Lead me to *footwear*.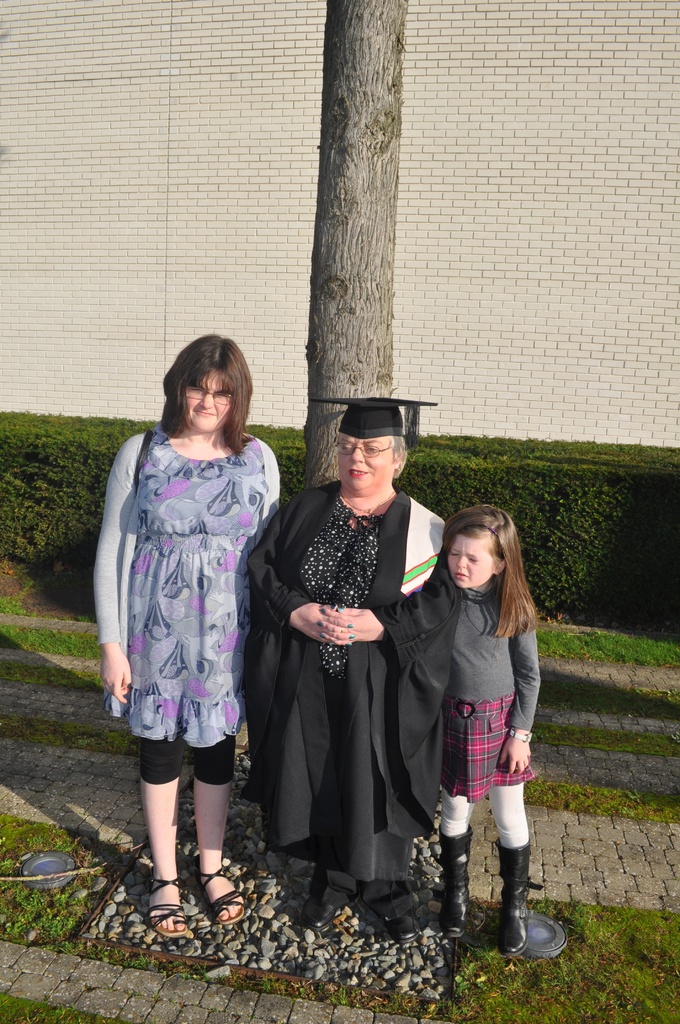
Lead to 366:900:416:944.
